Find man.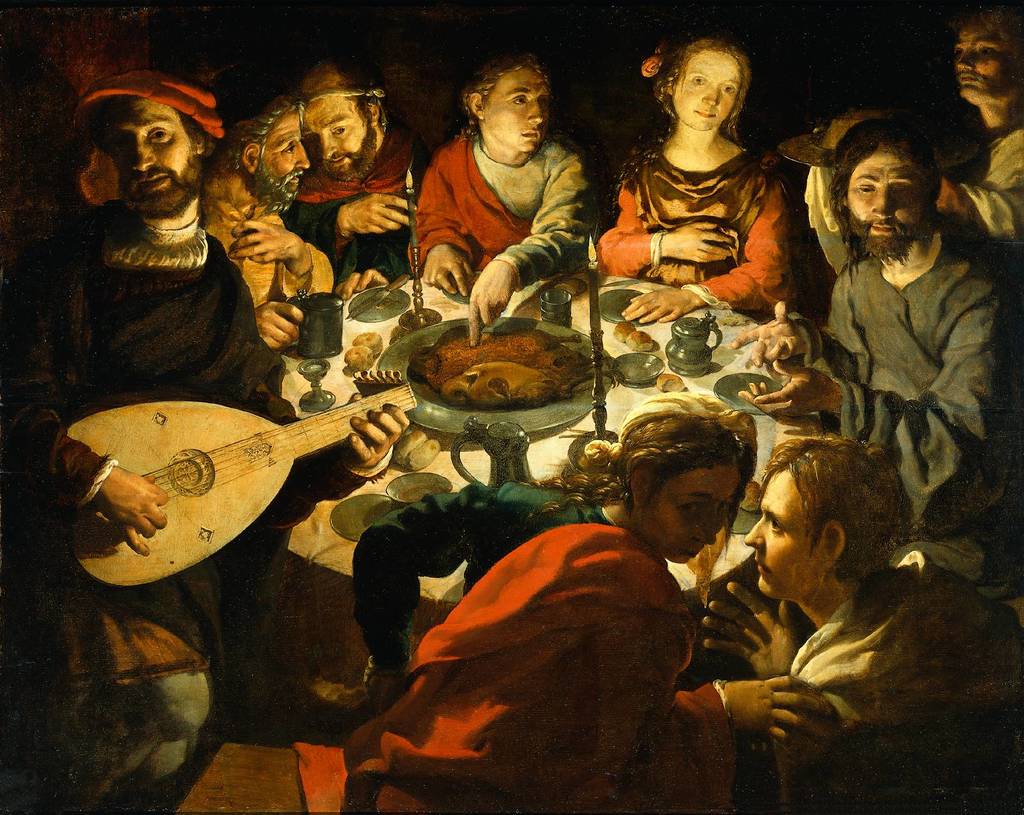
box(696, 436, 1023, 814).
